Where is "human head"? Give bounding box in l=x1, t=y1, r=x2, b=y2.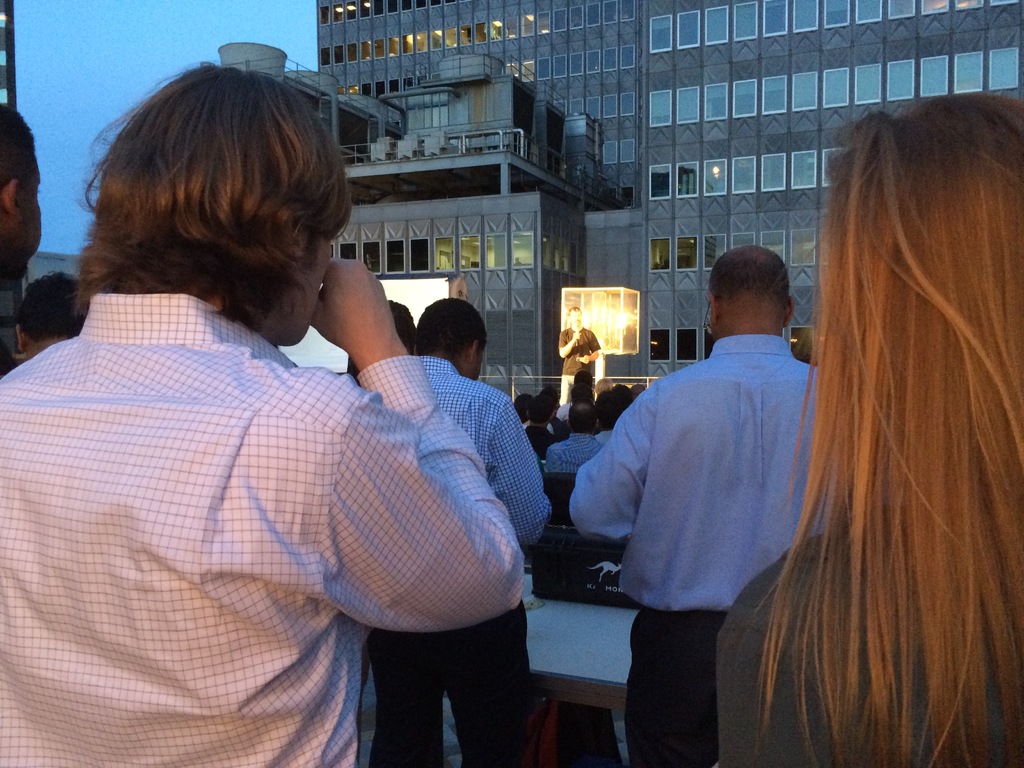
l=10, t=273, r=85, b=349.
